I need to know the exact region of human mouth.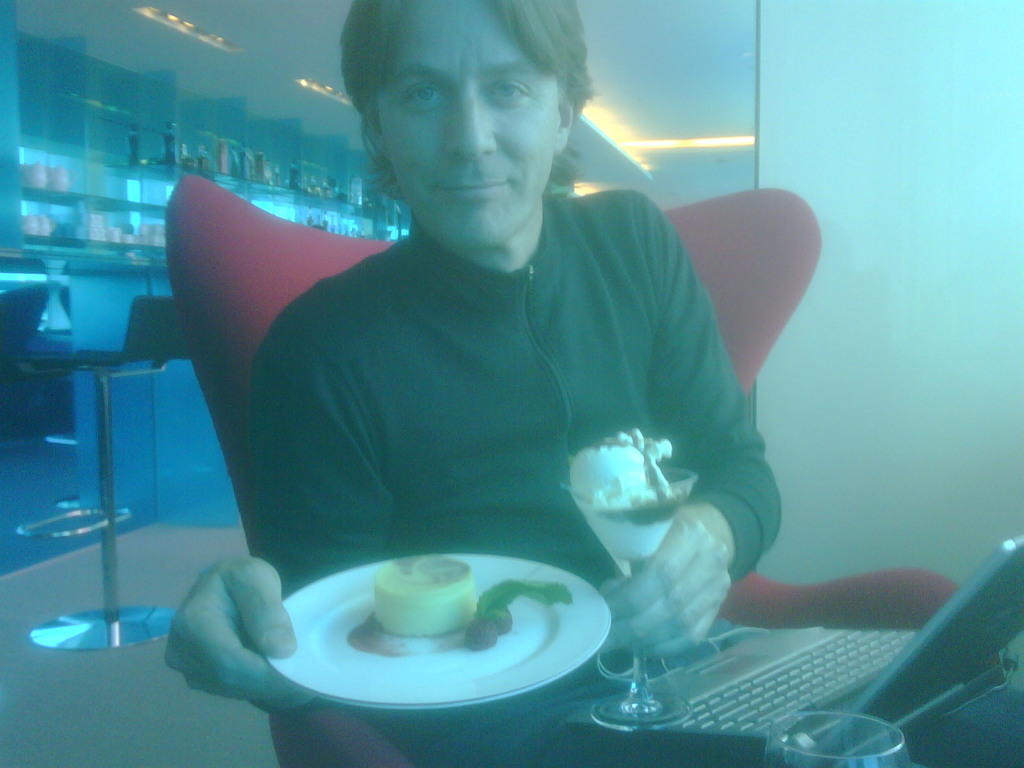
Region: (left=434, top=180, right=509, bottom=193).
